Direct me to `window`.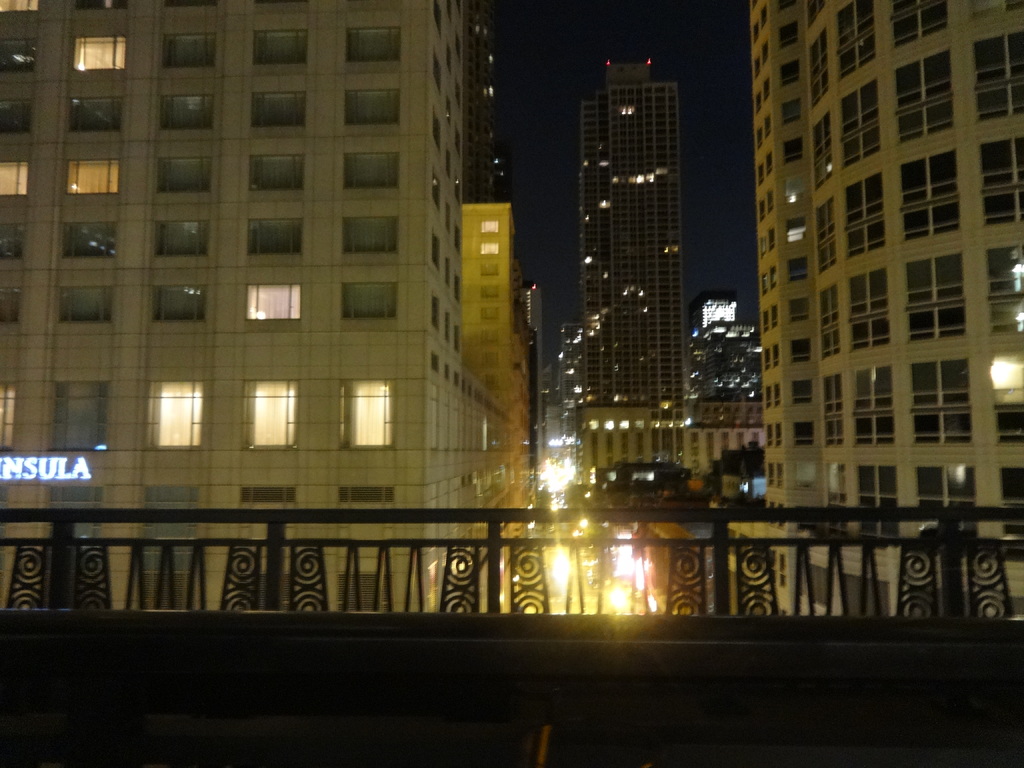
Direction: 769:461:775:483.
